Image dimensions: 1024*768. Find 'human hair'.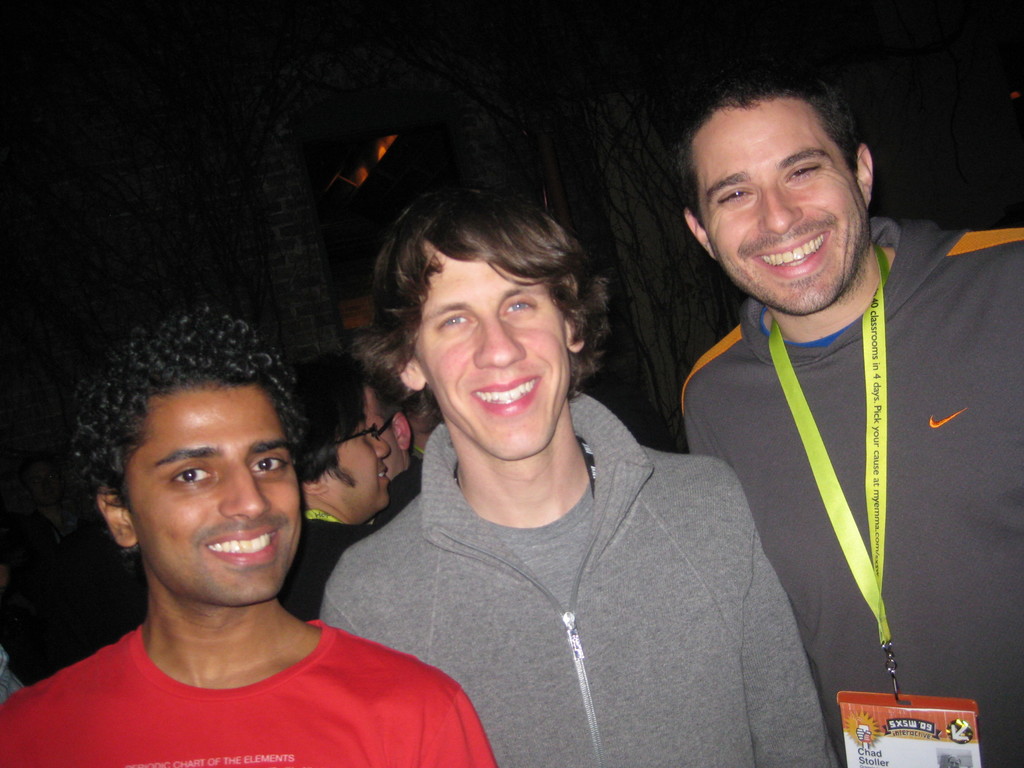
[669, 58, 888, 199].
